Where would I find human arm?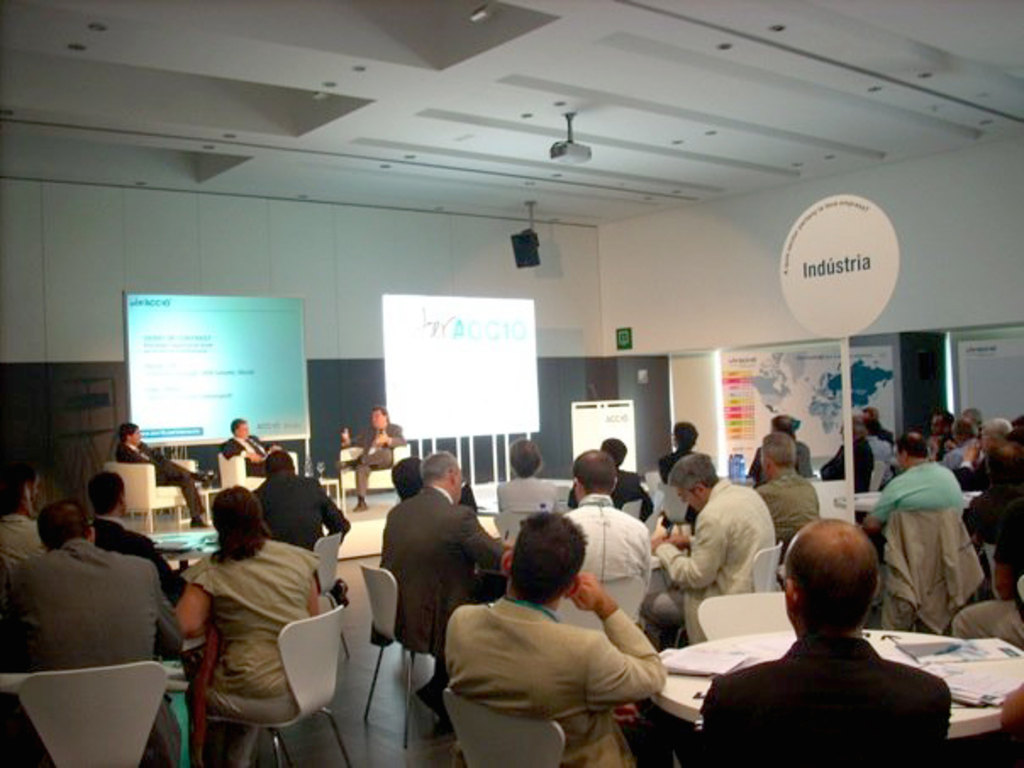
At left=376, top=427, right=409, bottom=448.
